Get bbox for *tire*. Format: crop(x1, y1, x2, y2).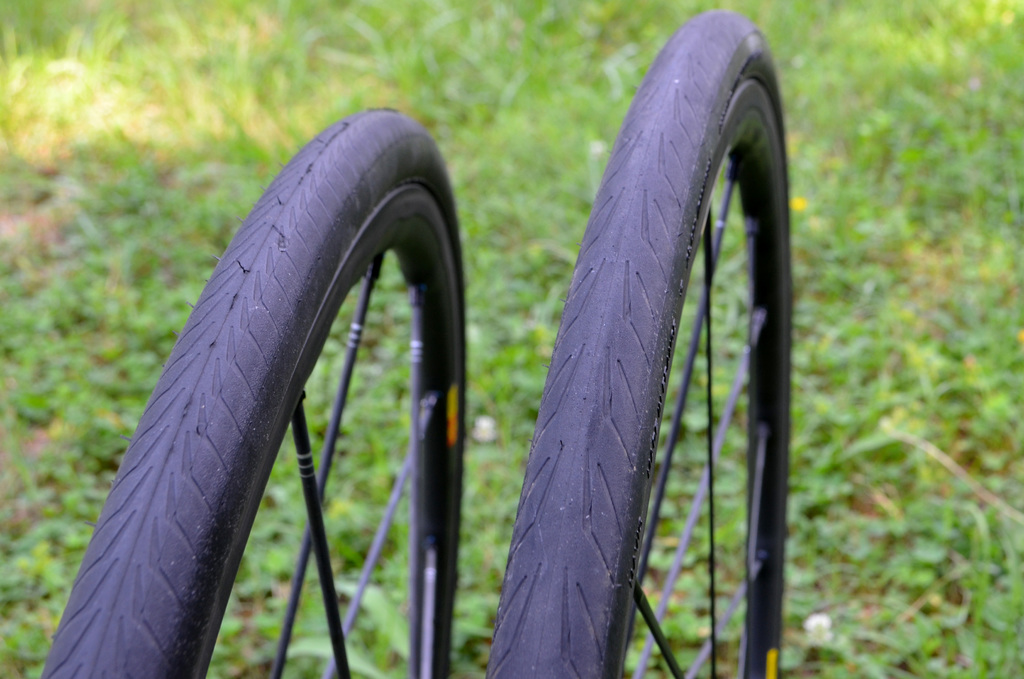
crop(482, 10, 791, 677).
